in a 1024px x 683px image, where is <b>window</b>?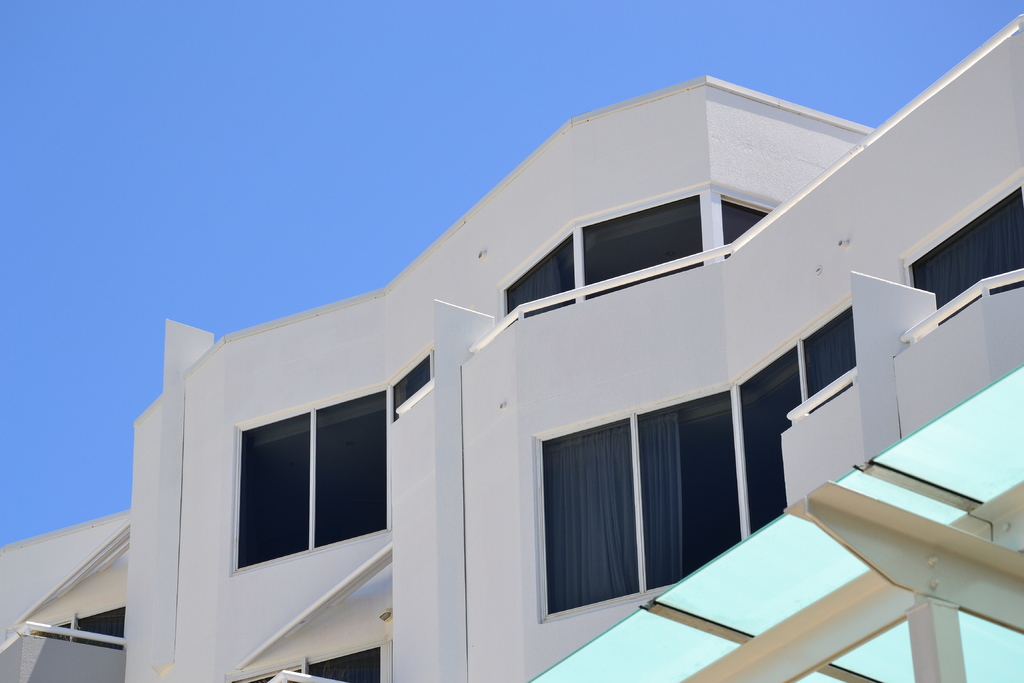
223 645 397 682.
